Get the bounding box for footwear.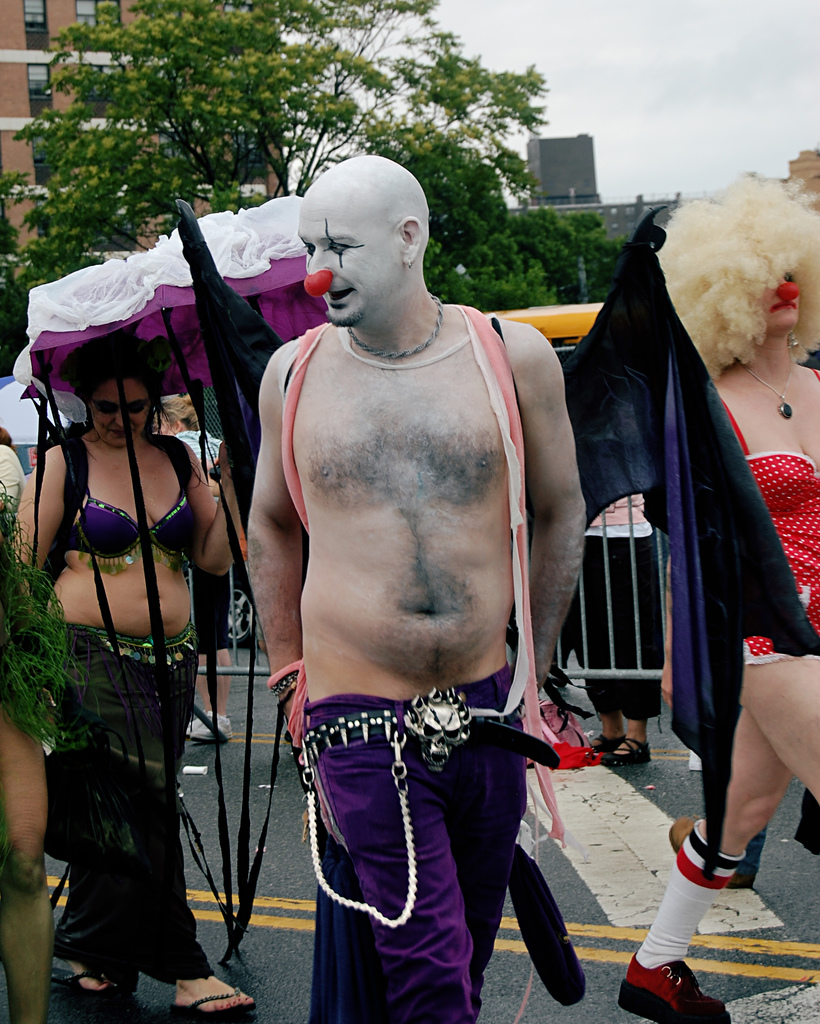
[181,703,210,731].
